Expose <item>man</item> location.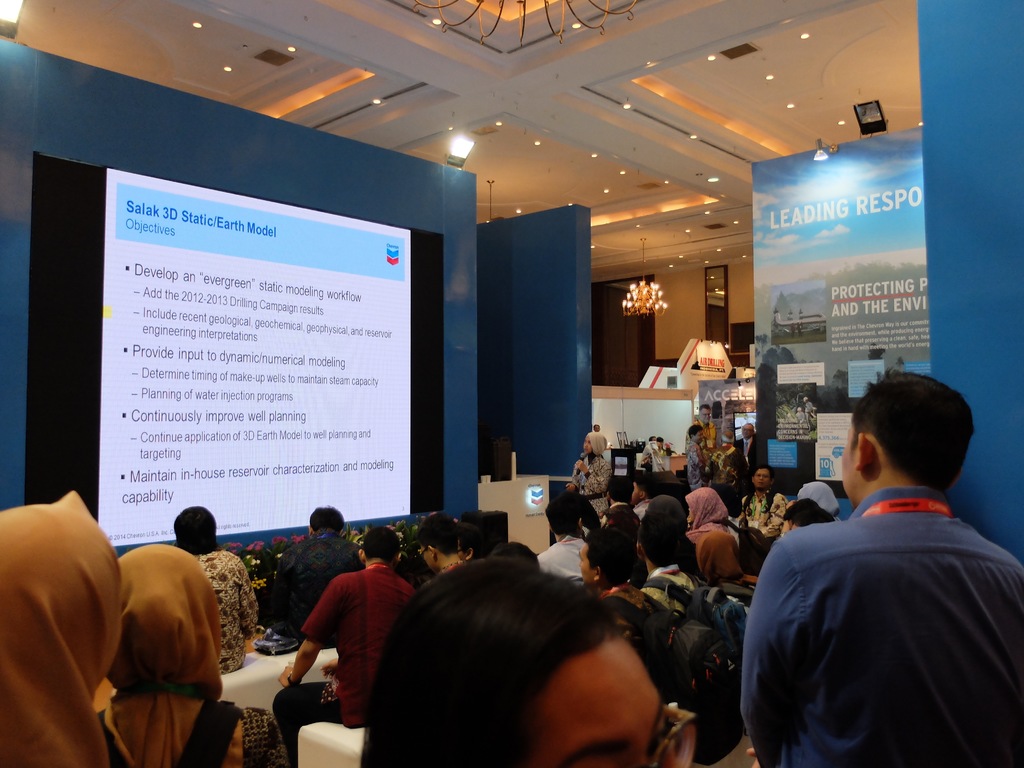
Exposed at [685, 425, 714, 490].
